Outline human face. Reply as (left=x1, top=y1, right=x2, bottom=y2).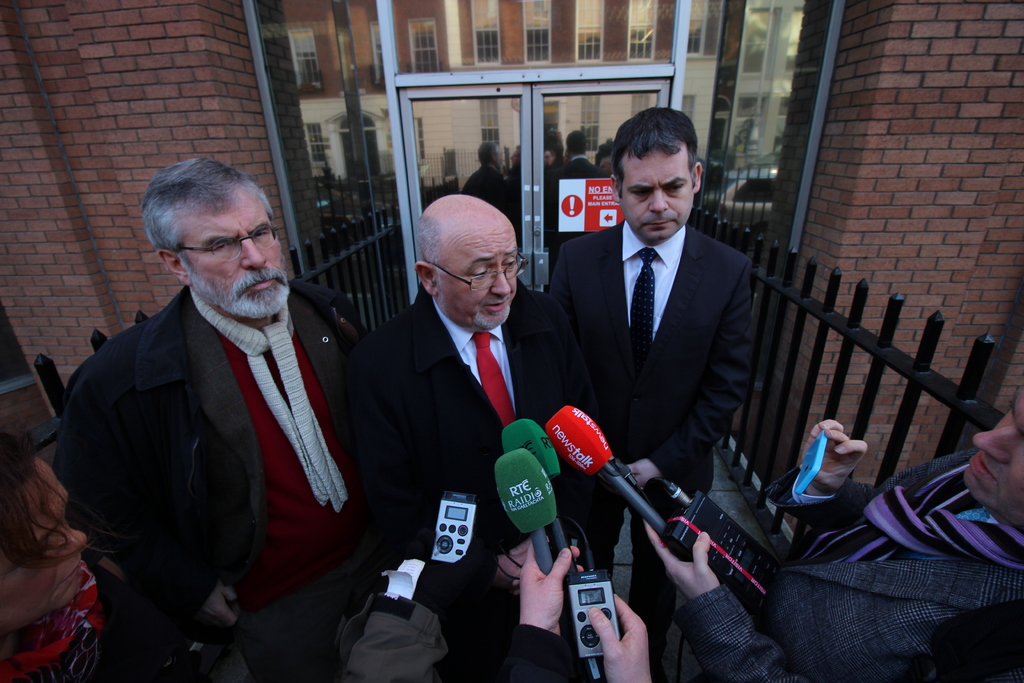
(left=1, top=457, right=89, bottom=629).
